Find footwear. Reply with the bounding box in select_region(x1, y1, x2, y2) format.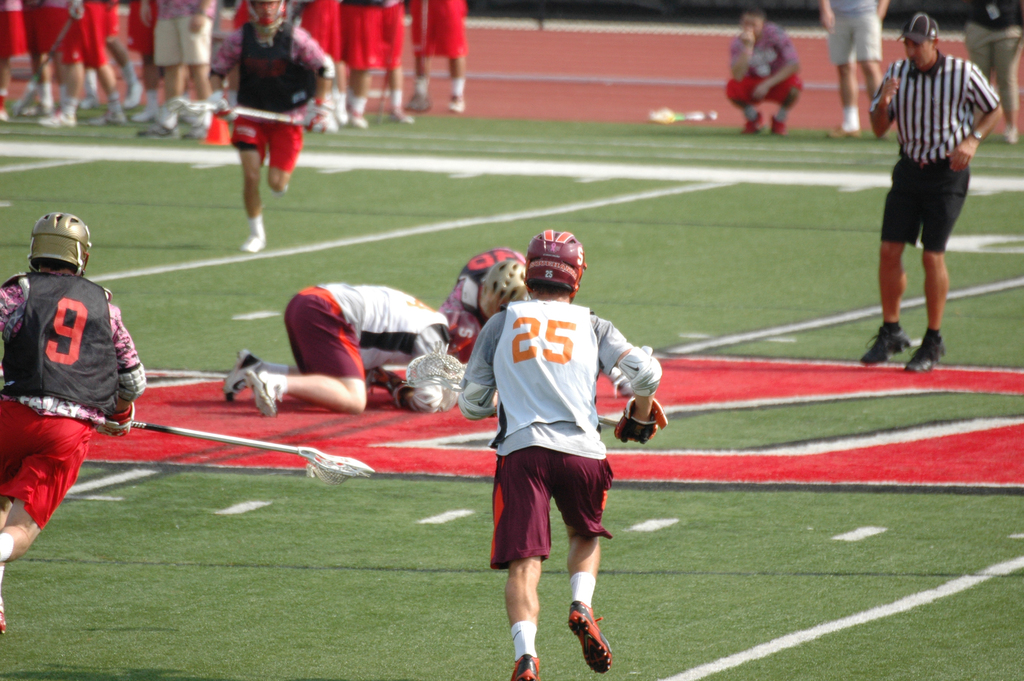
select_region(380, 109, 416, 122).
